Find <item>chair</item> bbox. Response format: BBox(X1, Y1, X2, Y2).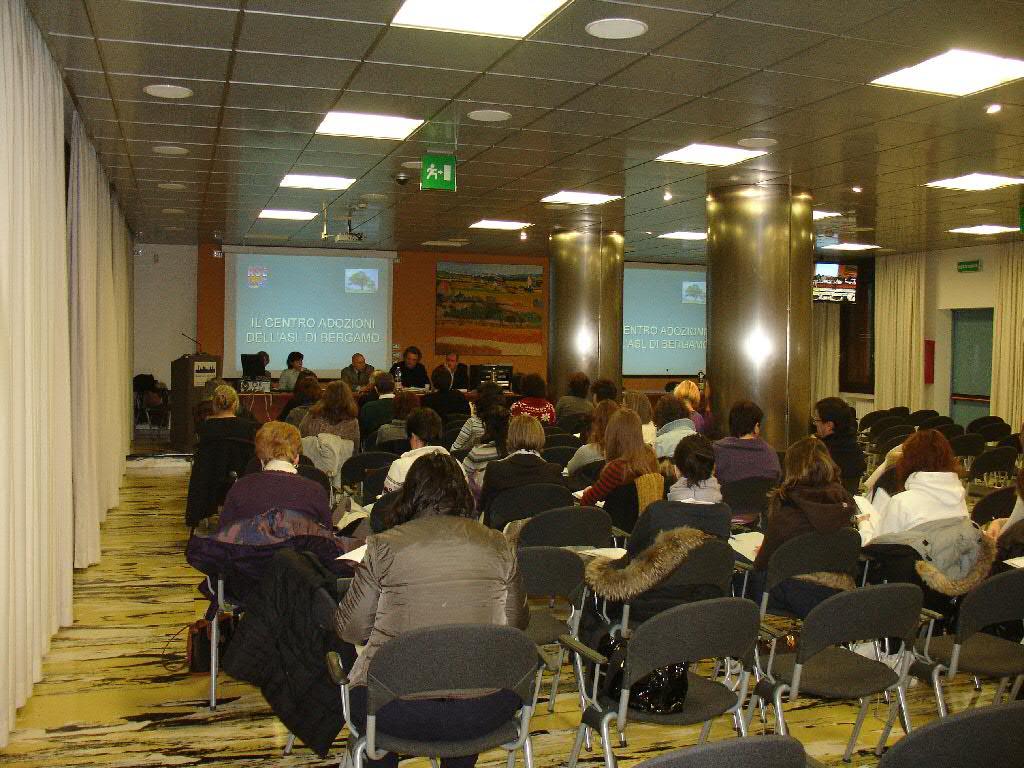
BBox(954, 431, 986, 488).
